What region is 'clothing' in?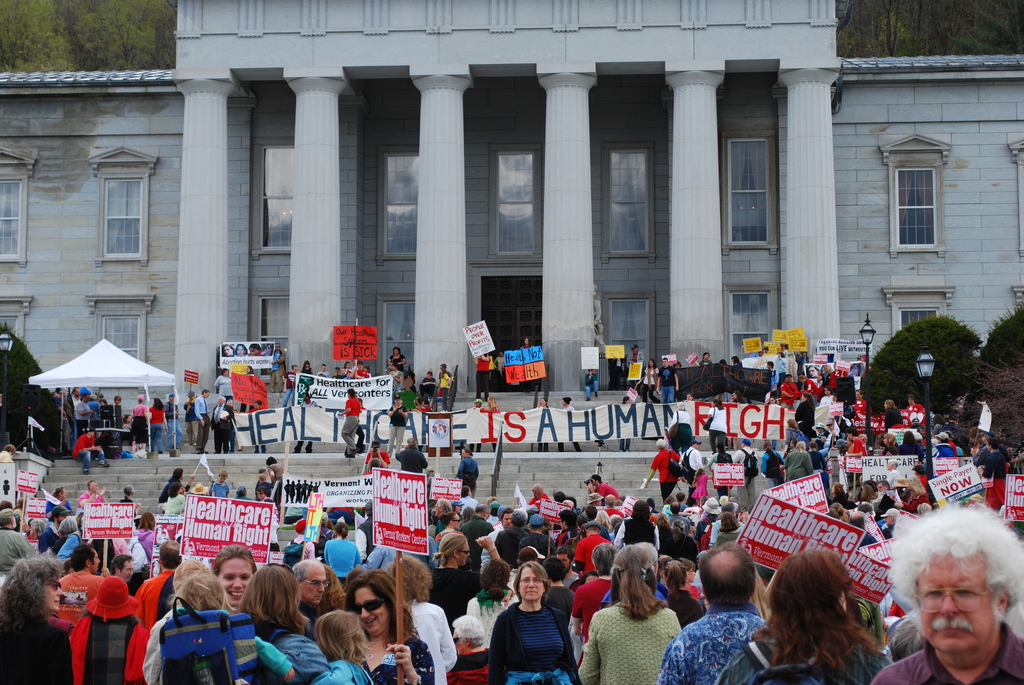
BBox(166, 405, 178, 447).
